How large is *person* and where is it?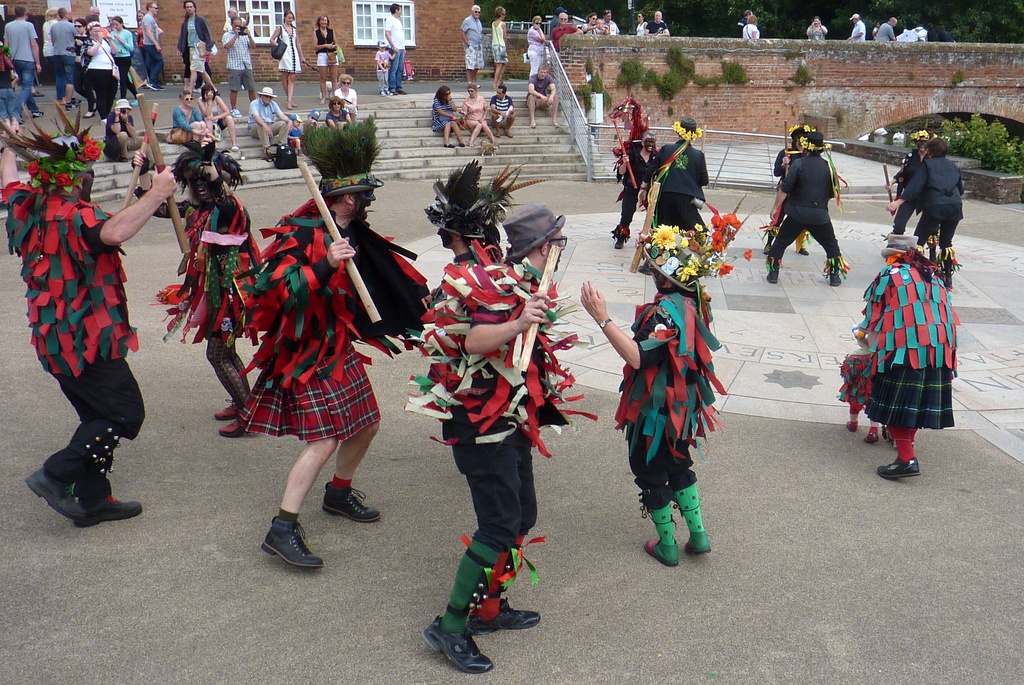
Bounding box: rect(268, 12, 308, 103).
